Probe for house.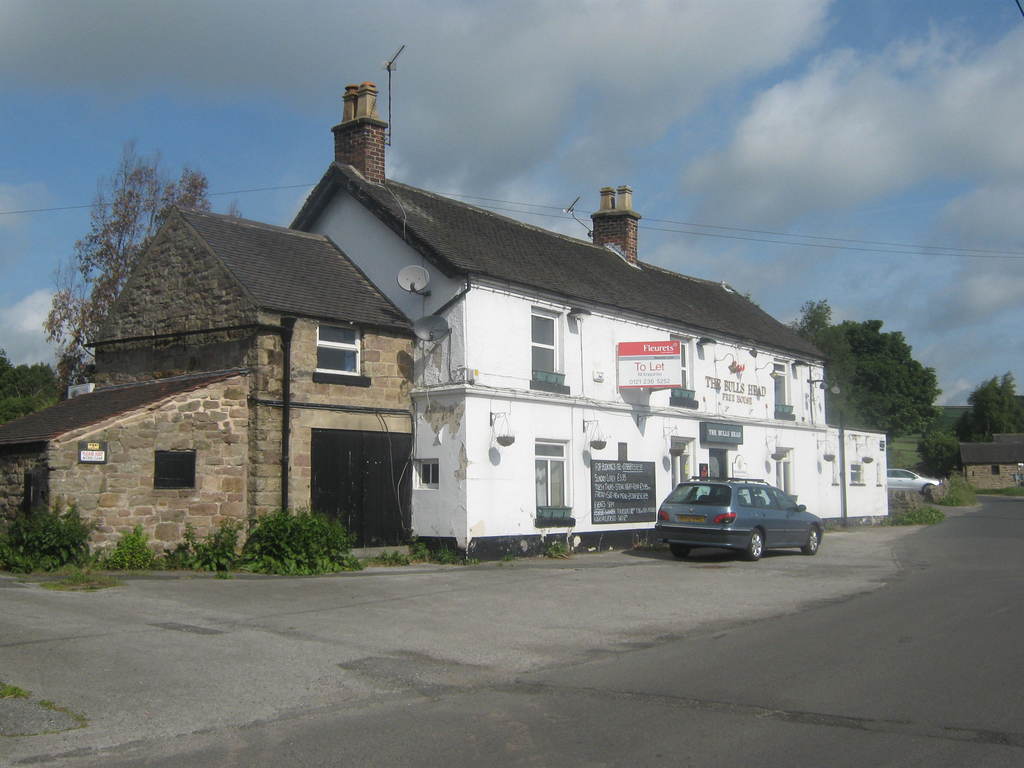
Probe result: 272/73/892/554.
